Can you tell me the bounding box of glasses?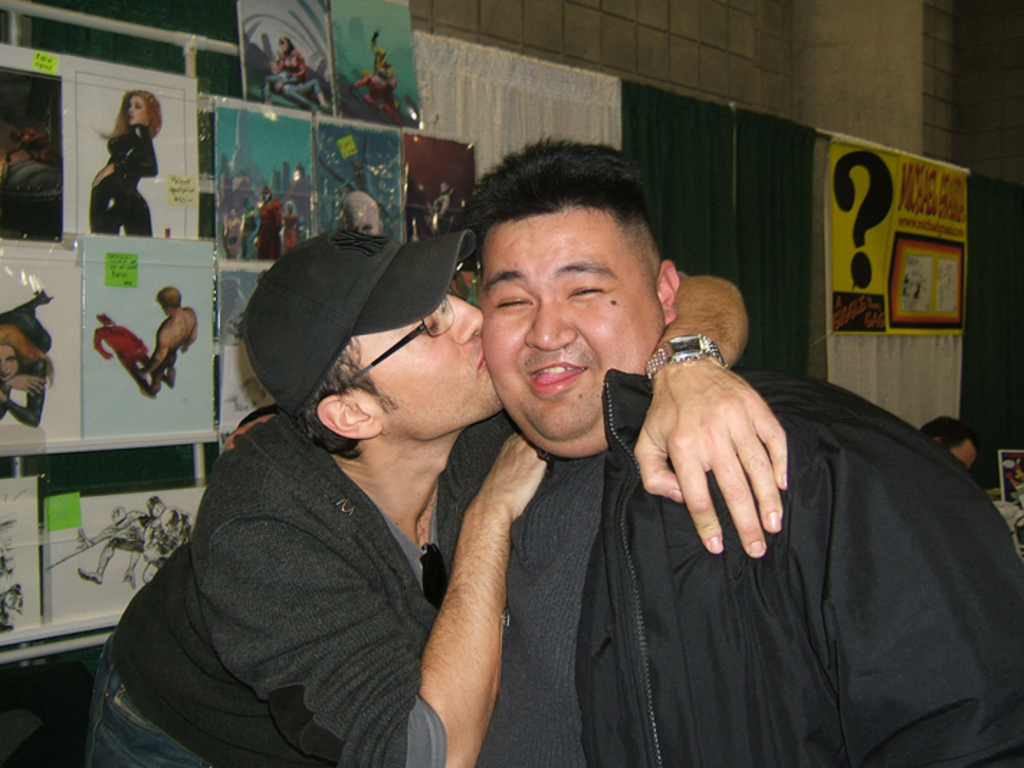
l=337, t=293, r=456, b=387.
